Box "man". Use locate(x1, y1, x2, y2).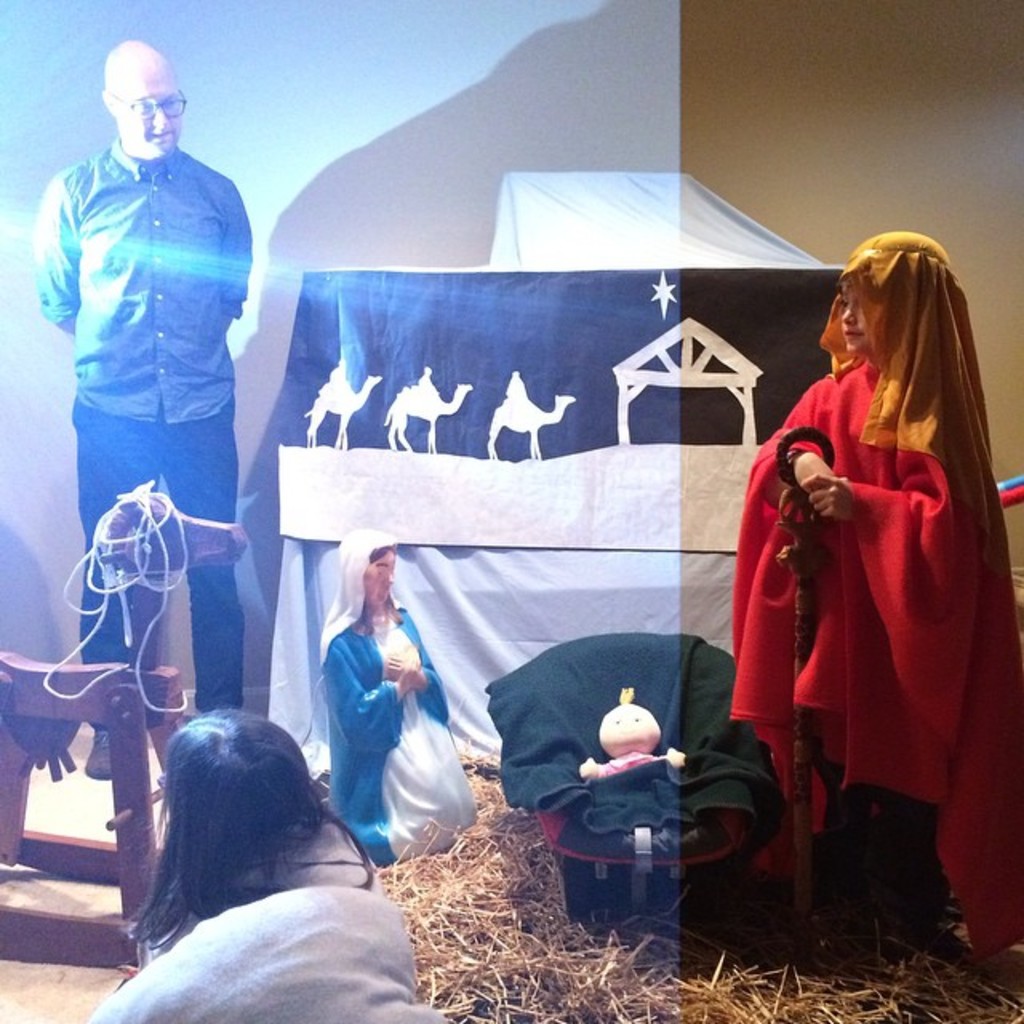
locate(21, 51, 280, 794).
